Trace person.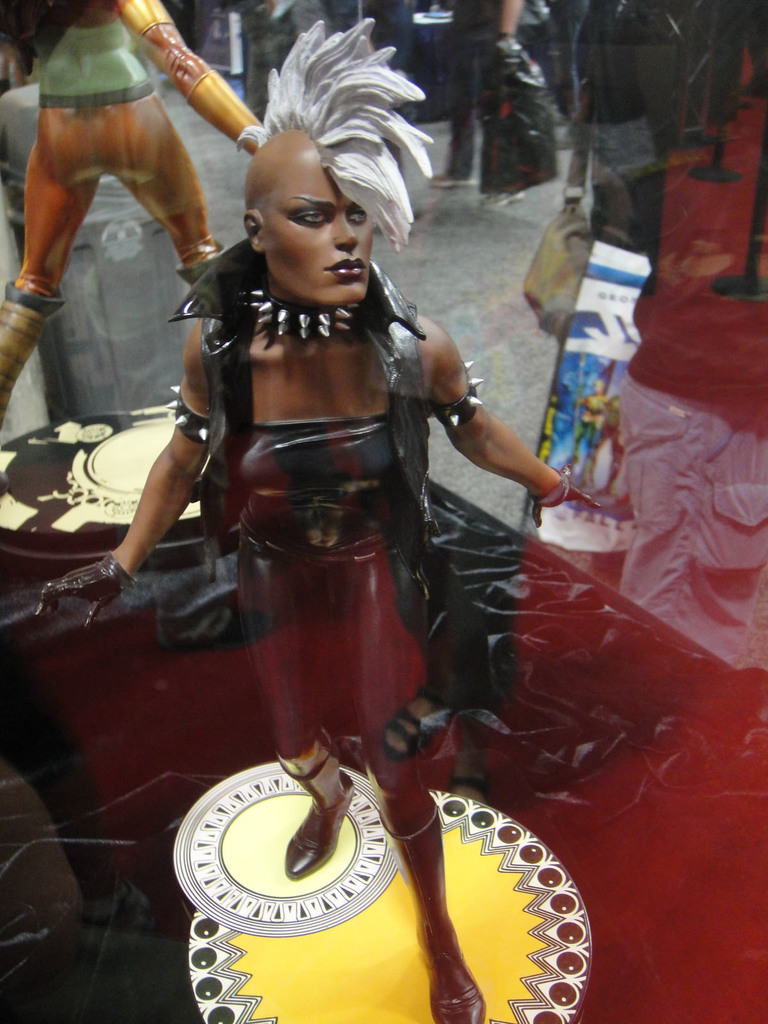
Traced to (30, 16, 598, 1023).
